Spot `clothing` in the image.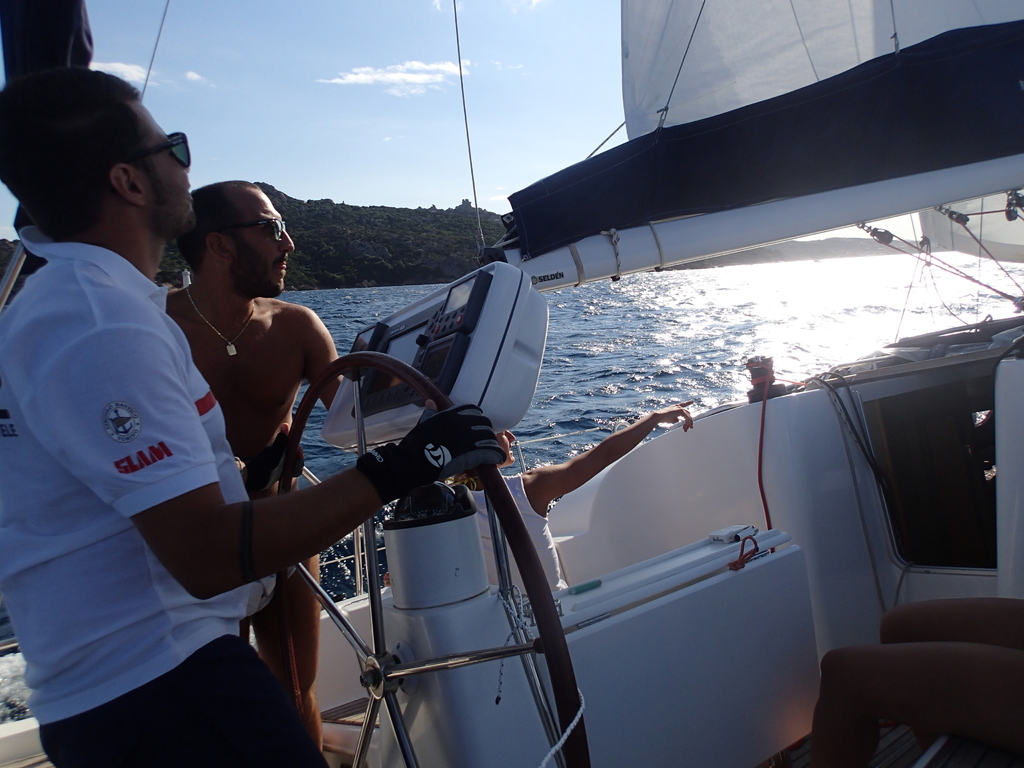
`clothing` found at detection(0, 167, 266, 733).
